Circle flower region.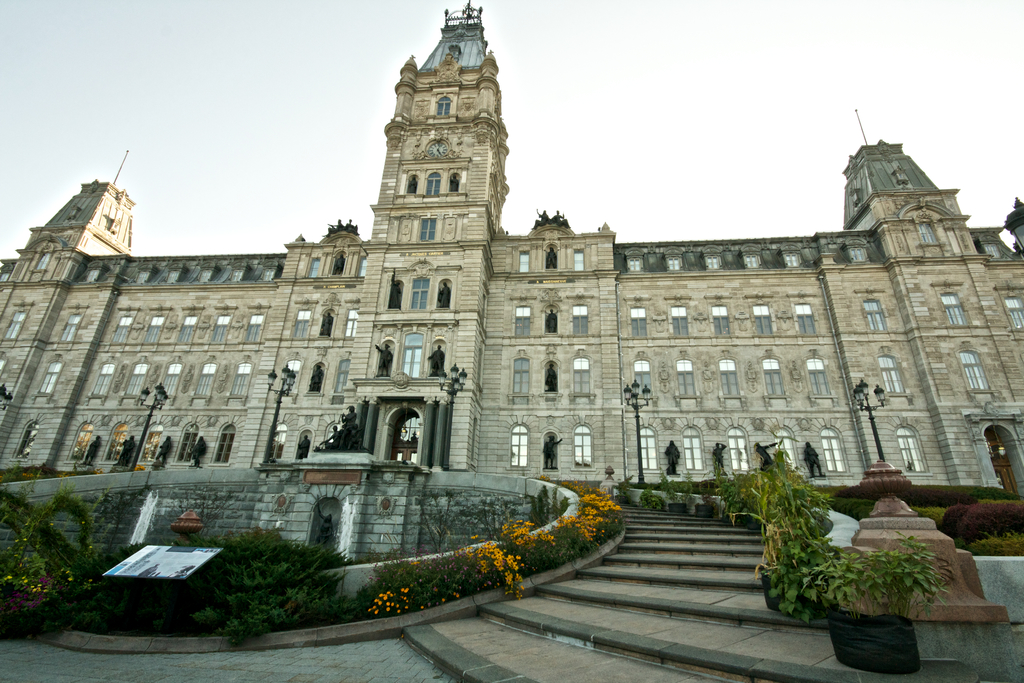
Region: region(6, 572, 12, 582).
